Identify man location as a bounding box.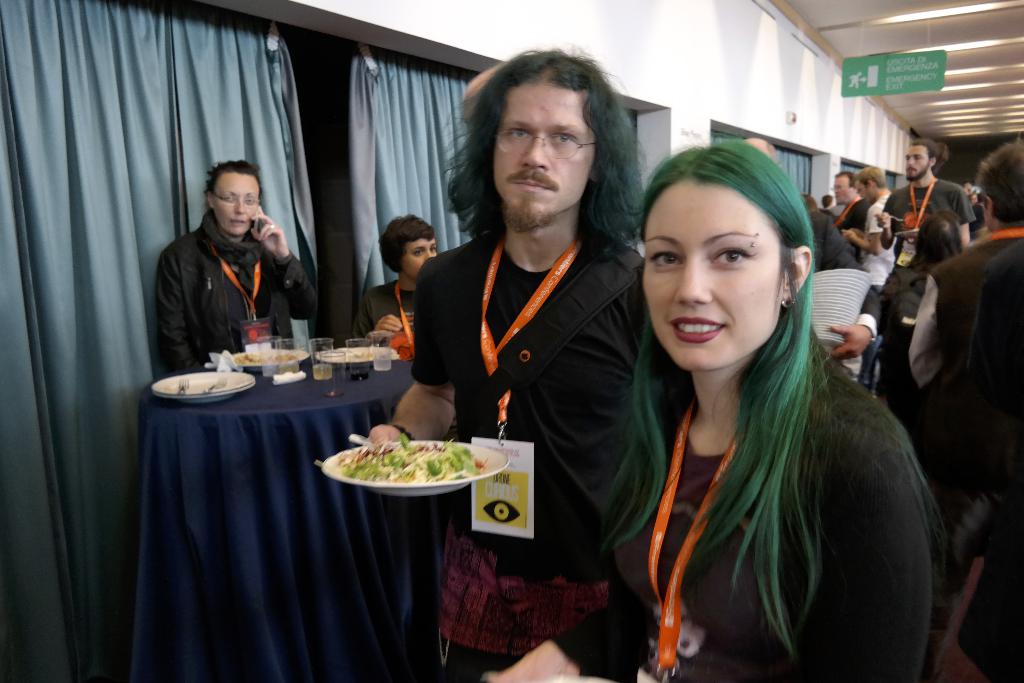
[836, 165, 899, 325].
